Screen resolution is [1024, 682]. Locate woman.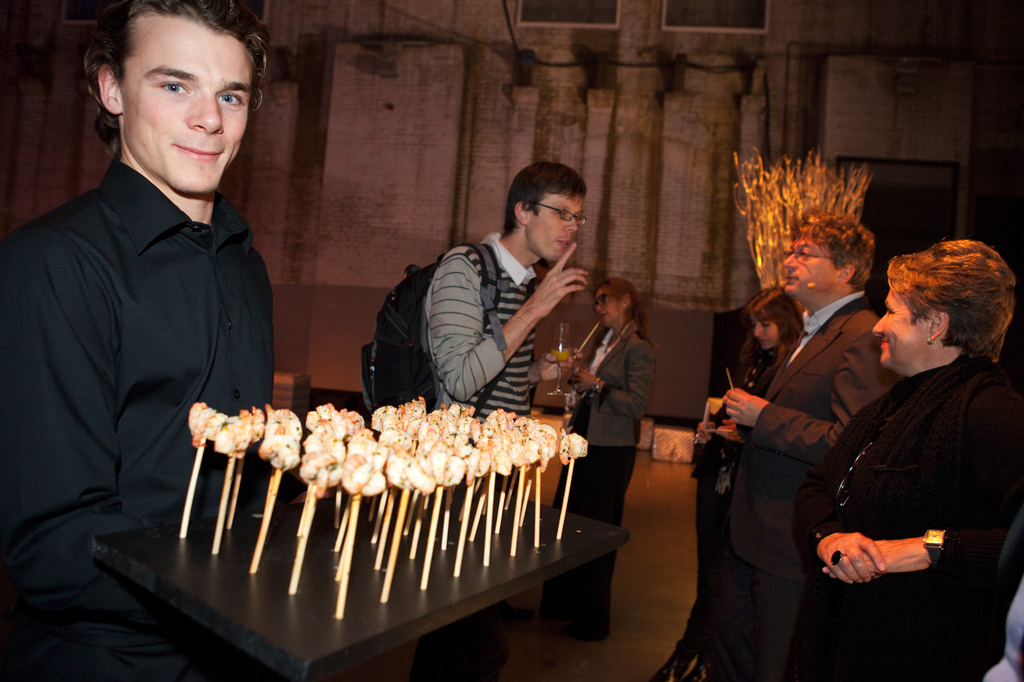
689 288 805 681.
